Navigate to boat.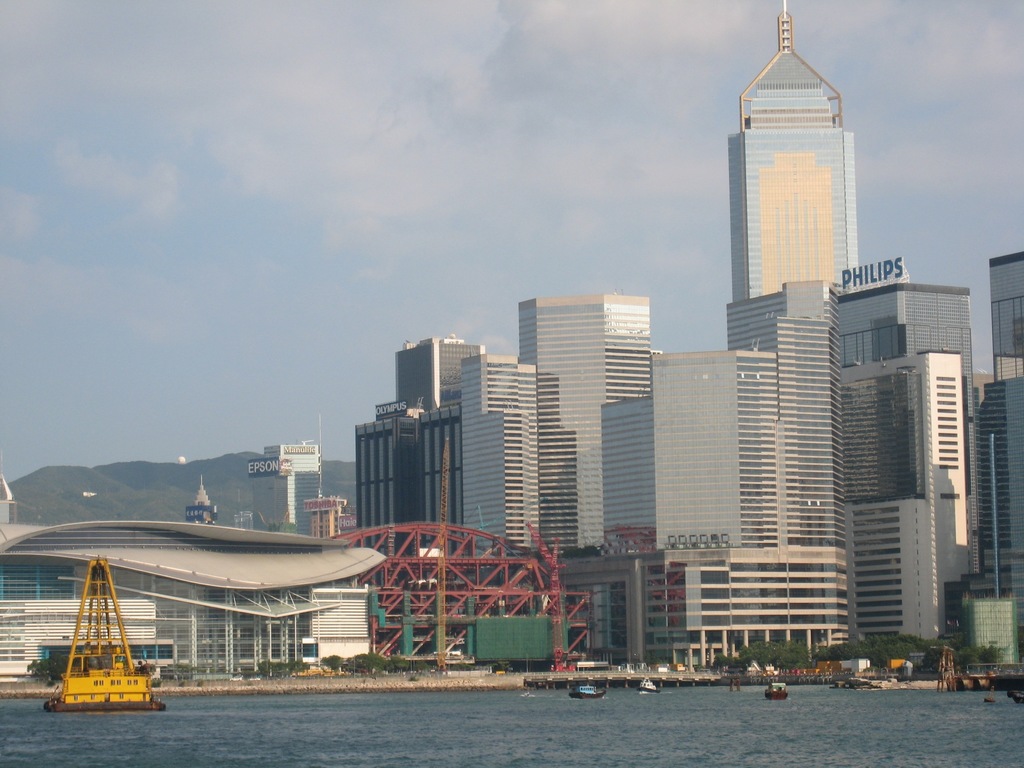
Navigation target: {"x1": 566, "y1": 685, "x2": 611, "y2": 702}.
